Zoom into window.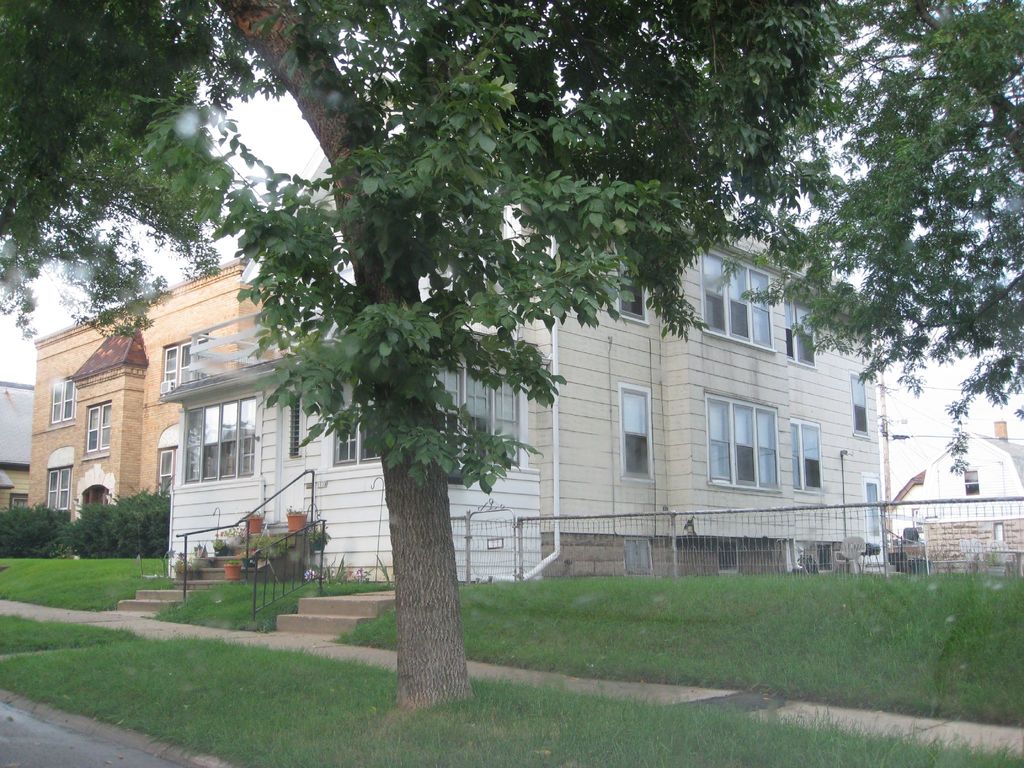
Zoom target: (692, 247, 776, 352).
